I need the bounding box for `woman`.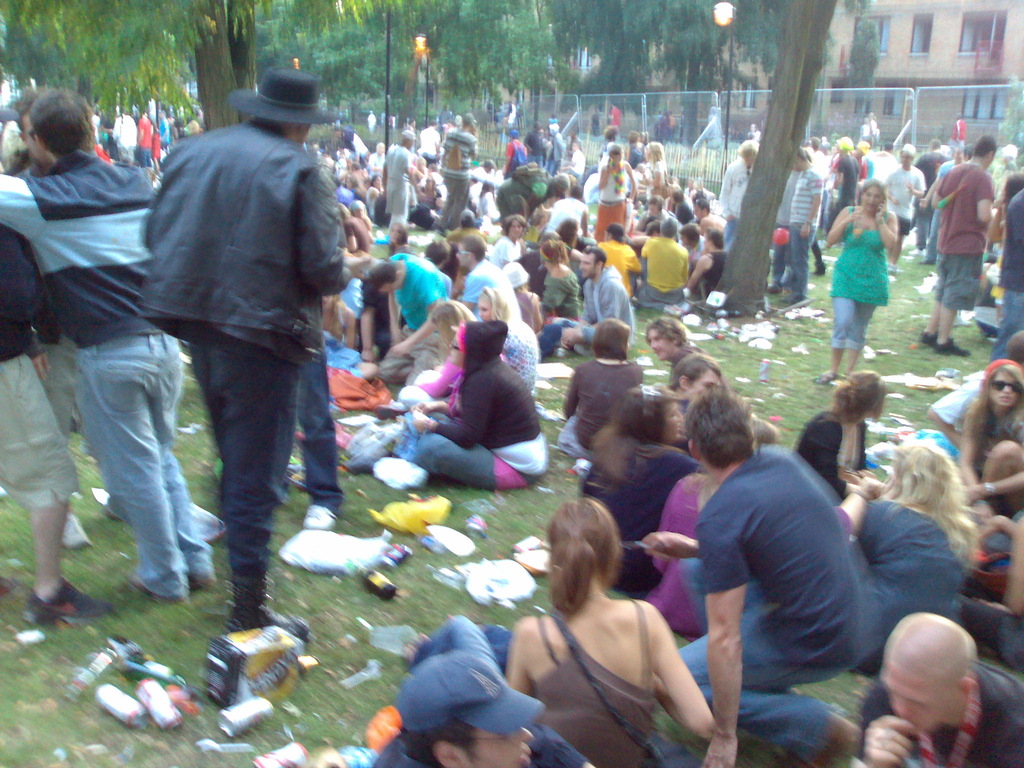
Here it is: 559:317:644:461.
